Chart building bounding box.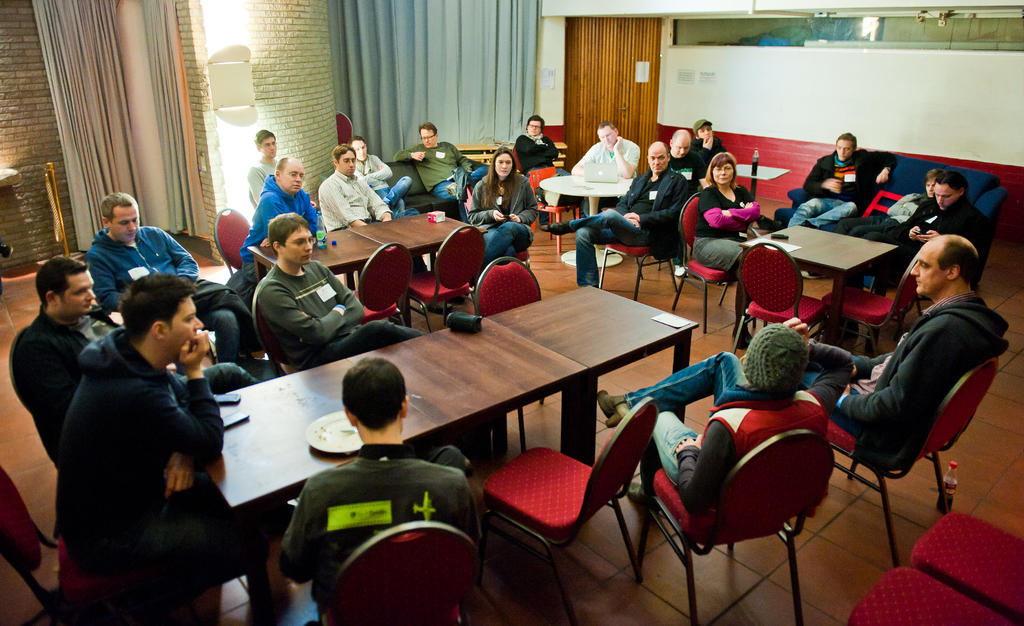
Charted: x1=0 y1=0 x2=1023 y2=625.
